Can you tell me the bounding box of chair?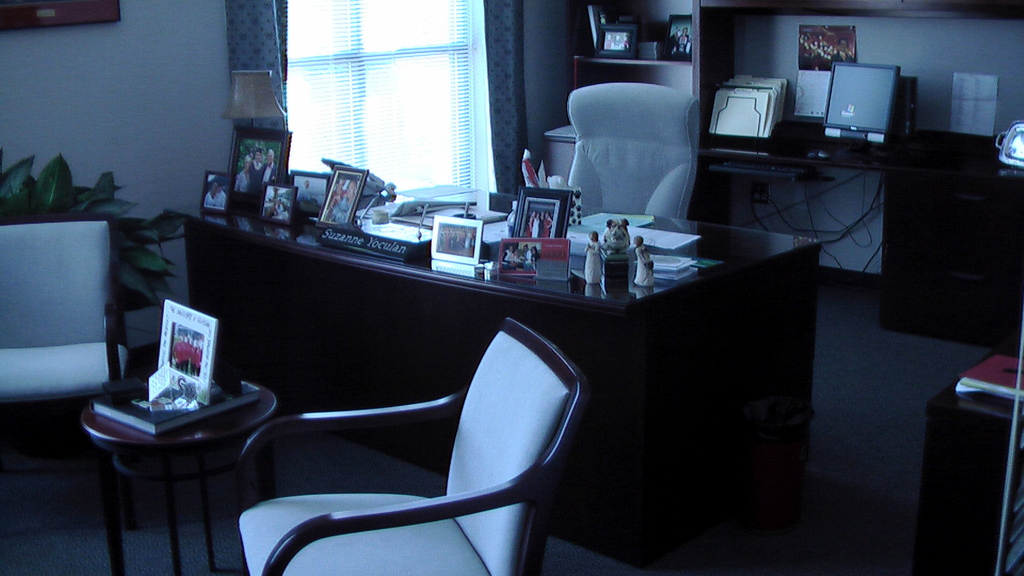
(left=557, top=69, right=710, bottom=267).
